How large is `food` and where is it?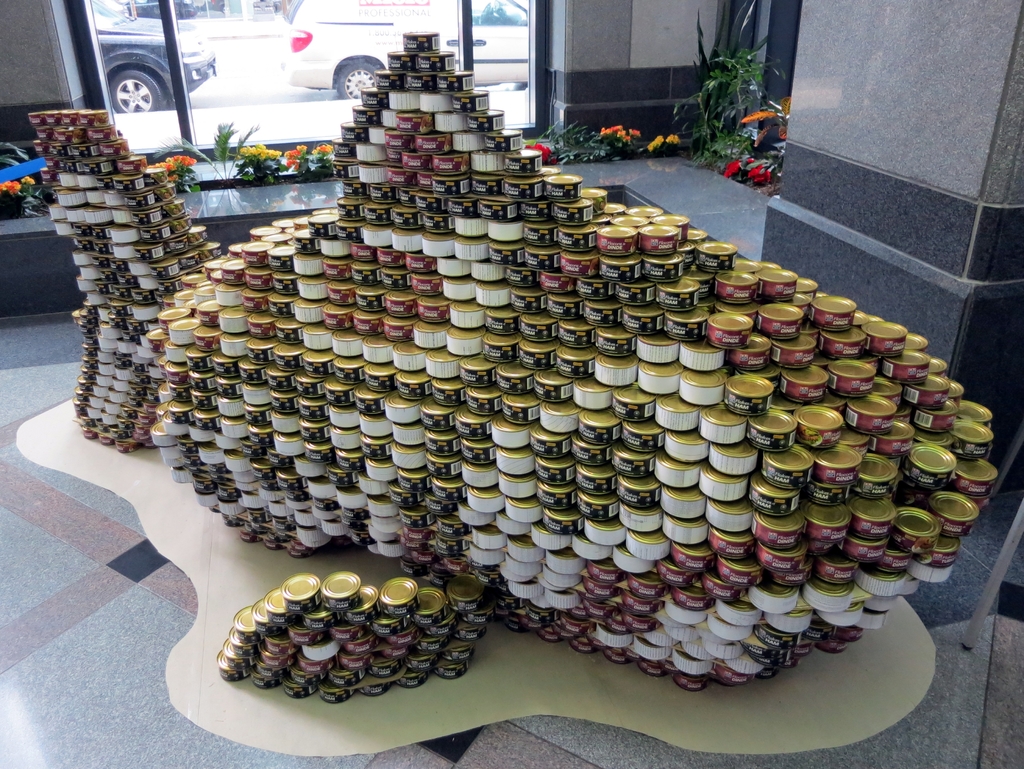
Bounding box: bbox=[315, 629, 324, 640].
